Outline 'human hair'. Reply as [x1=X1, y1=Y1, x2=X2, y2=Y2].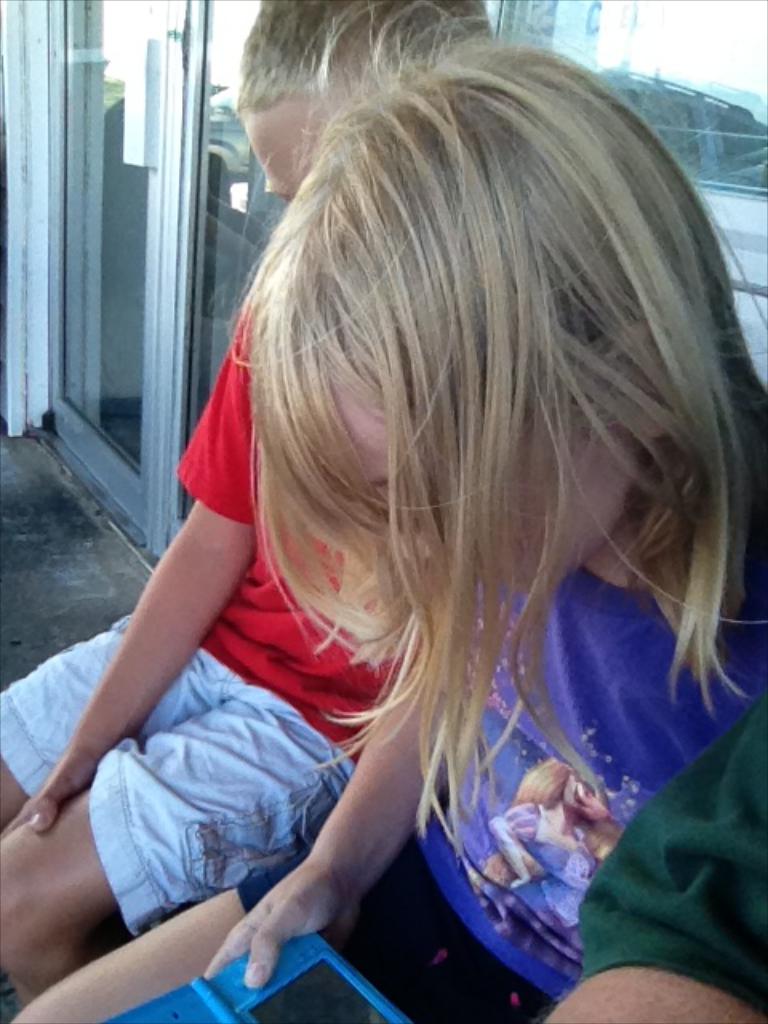
[x1=234, y1=0, x2=496, y2=106].
